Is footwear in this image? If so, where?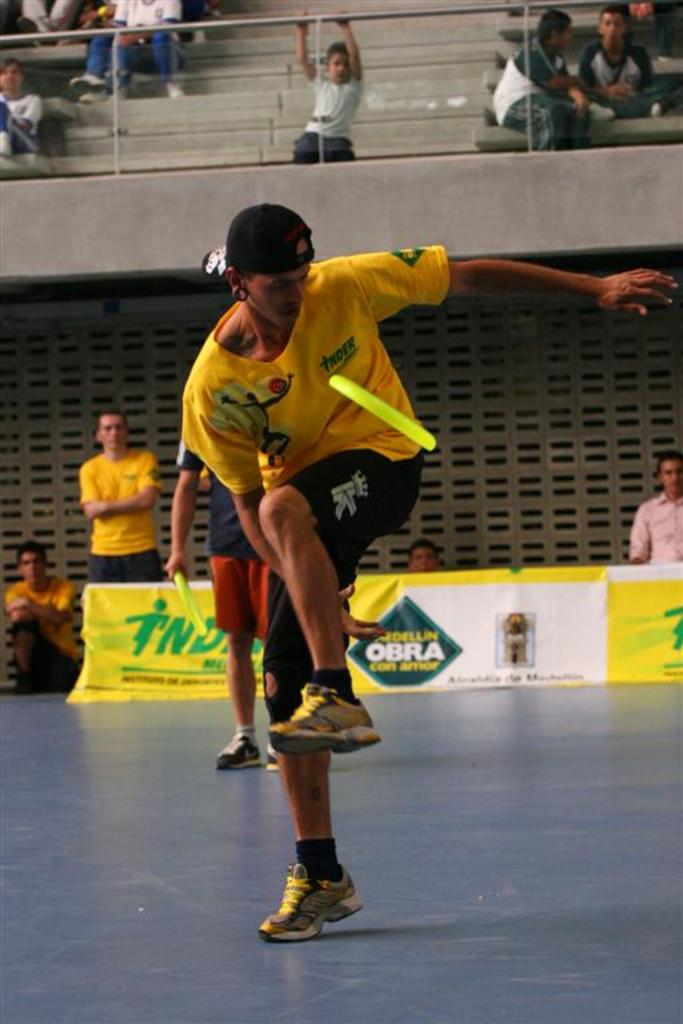
Yes, at bbox=[267, 684, 387, 752].
